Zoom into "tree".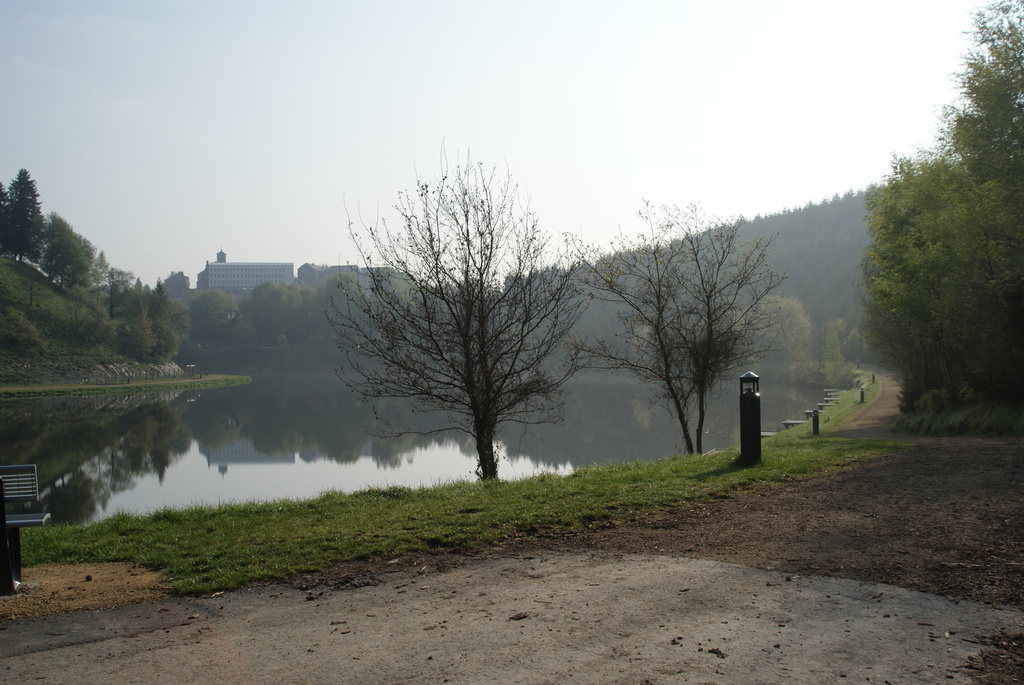
Zoom target: 854:0:1023:432.
